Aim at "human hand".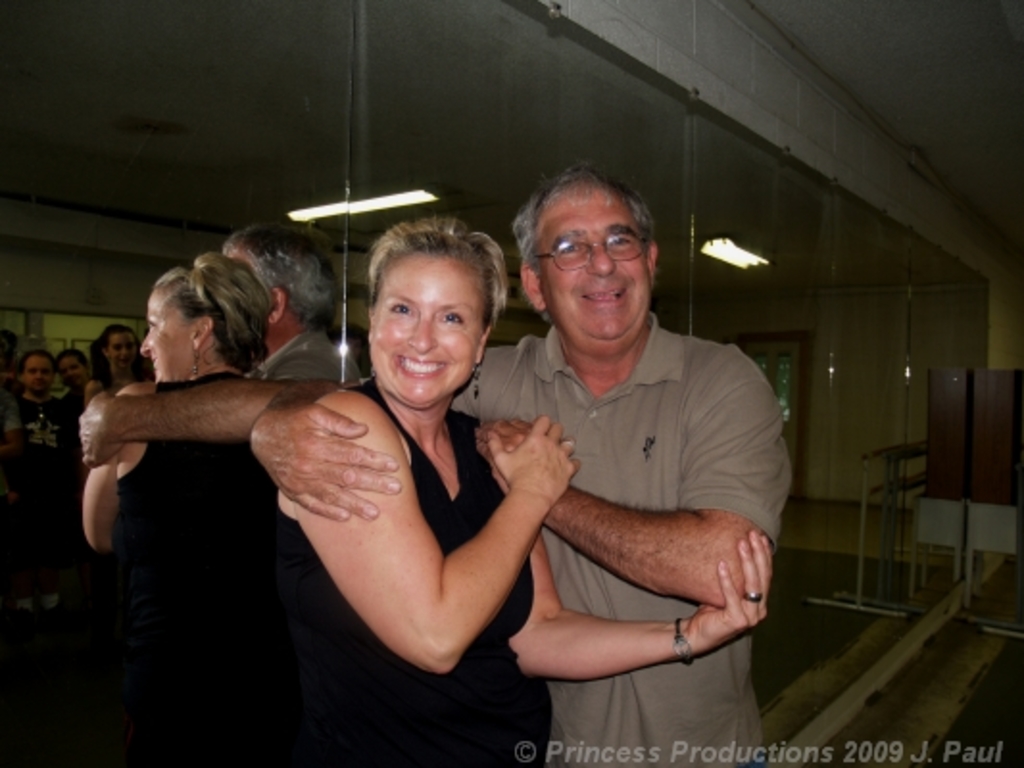
Aimed at pyautogui.locateOnScreen(684, 526, 770, 655).
